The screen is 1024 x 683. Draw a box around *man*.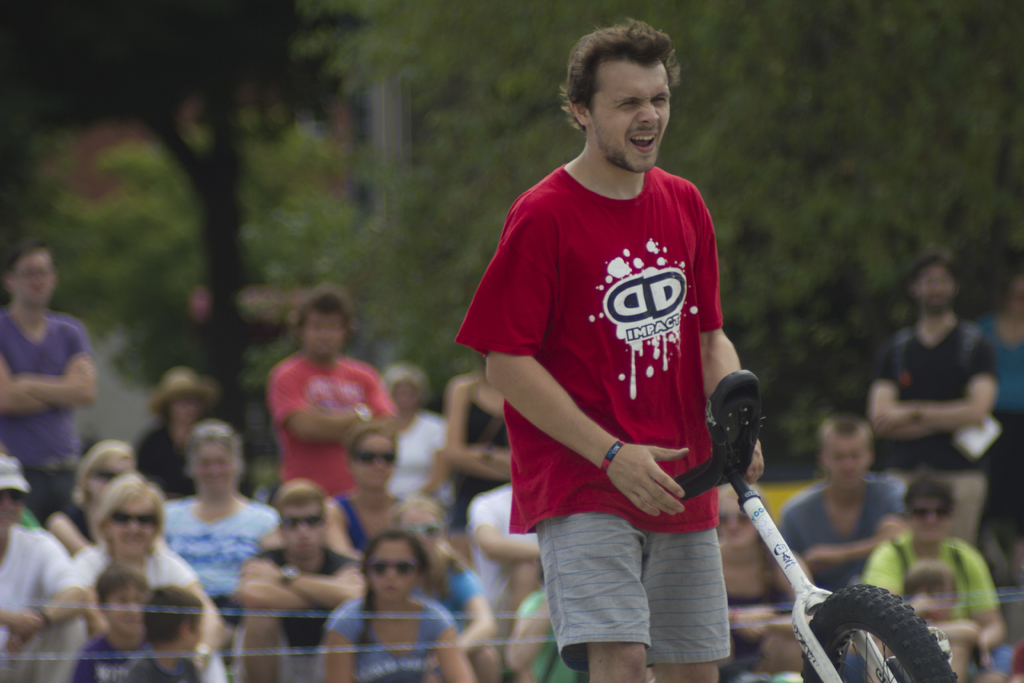
crop(456, 38, 785, 672).
